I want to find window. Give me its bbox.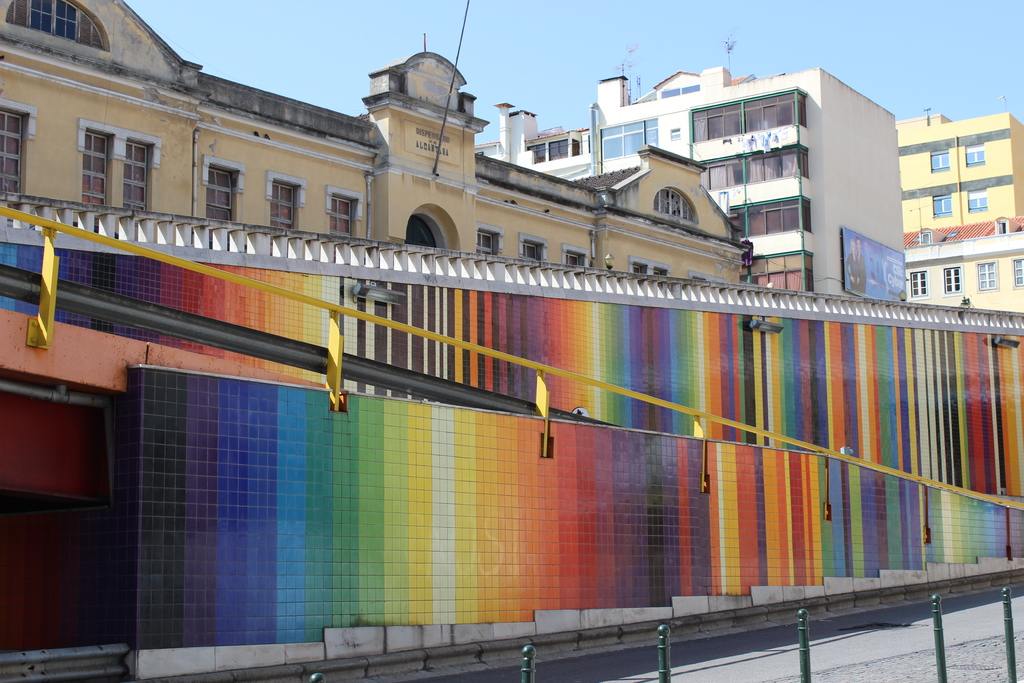
[left=655, top=188, right=703, bottom=226].
